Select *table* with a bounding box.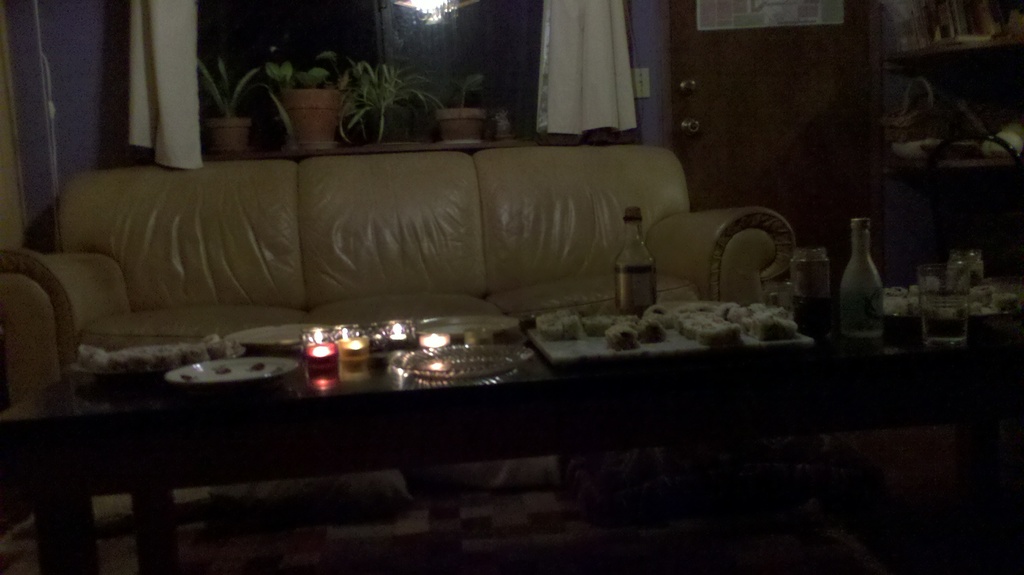
l=0, t=318, r=826, b=573.
